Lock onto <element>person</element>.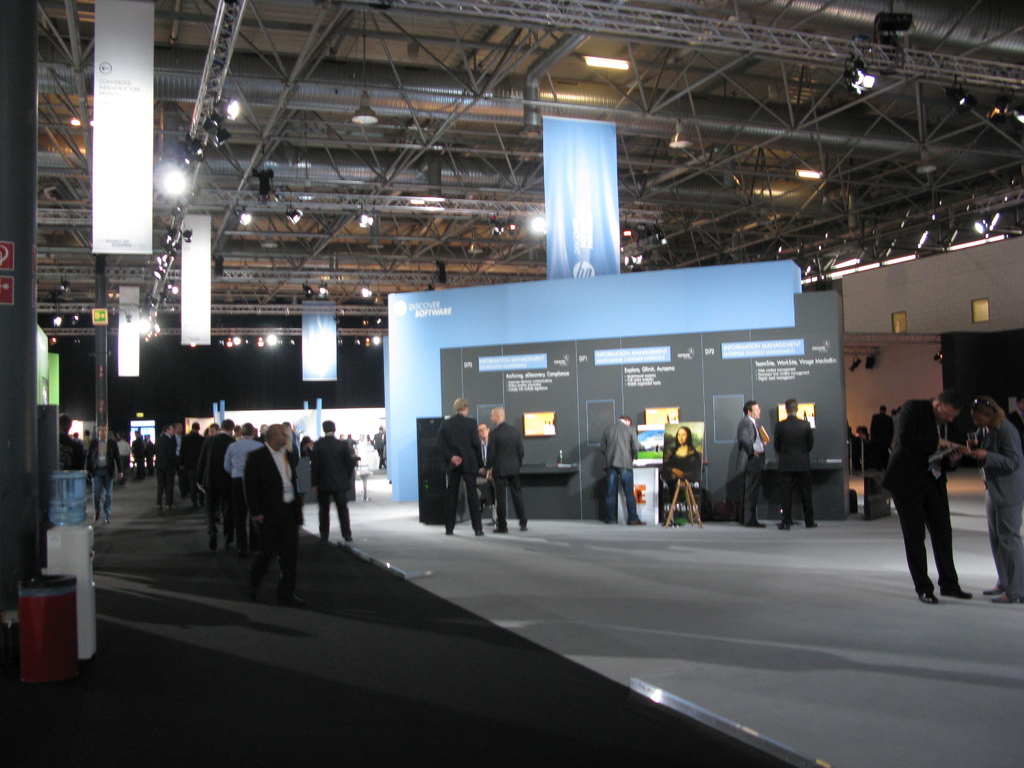
Locked: Rect(872, 404, 895, 475).
